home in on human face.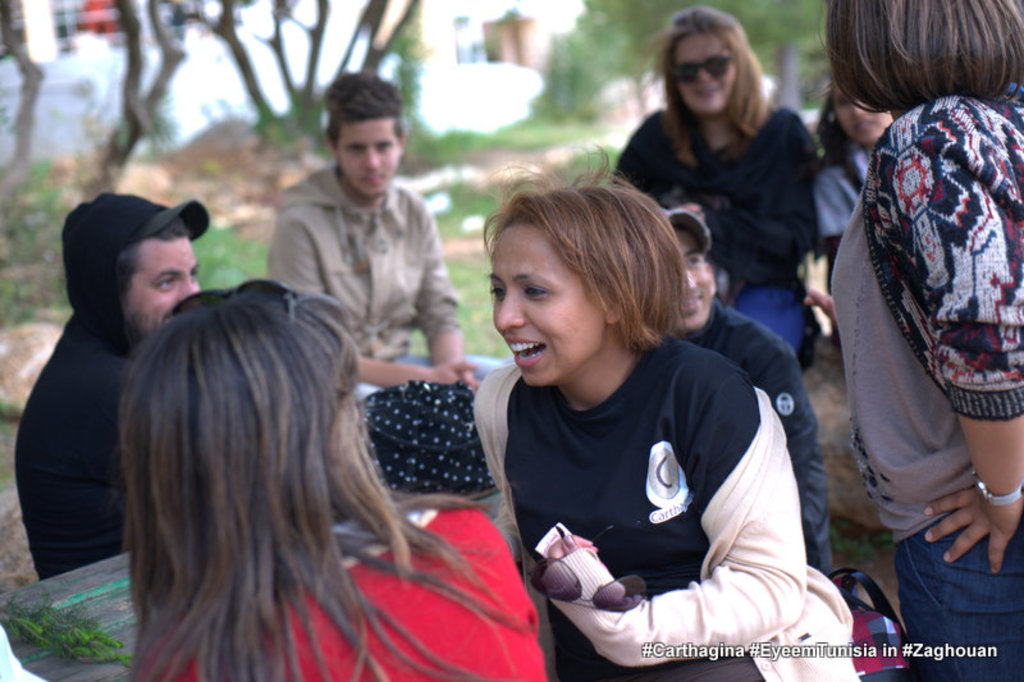
Homed in at (left=489, top=228, right=611, bottom=386).
